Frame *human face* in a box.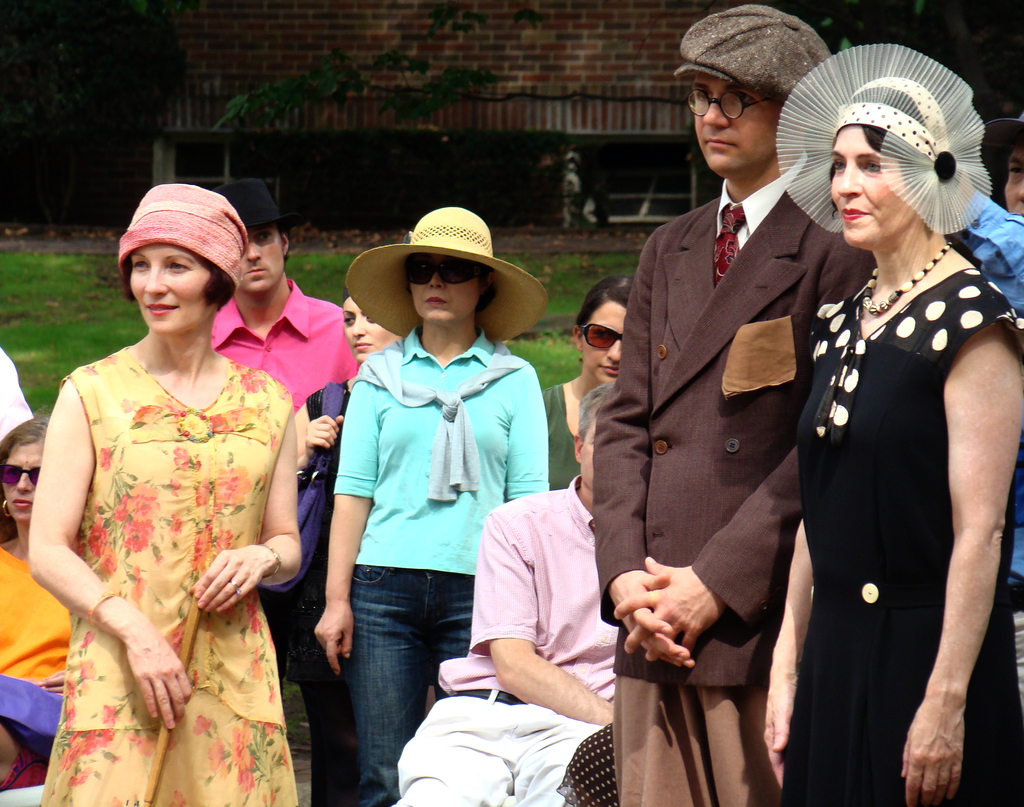
{"x1": 413, "y1": 254, "x2": 477, "y2": 325}.
